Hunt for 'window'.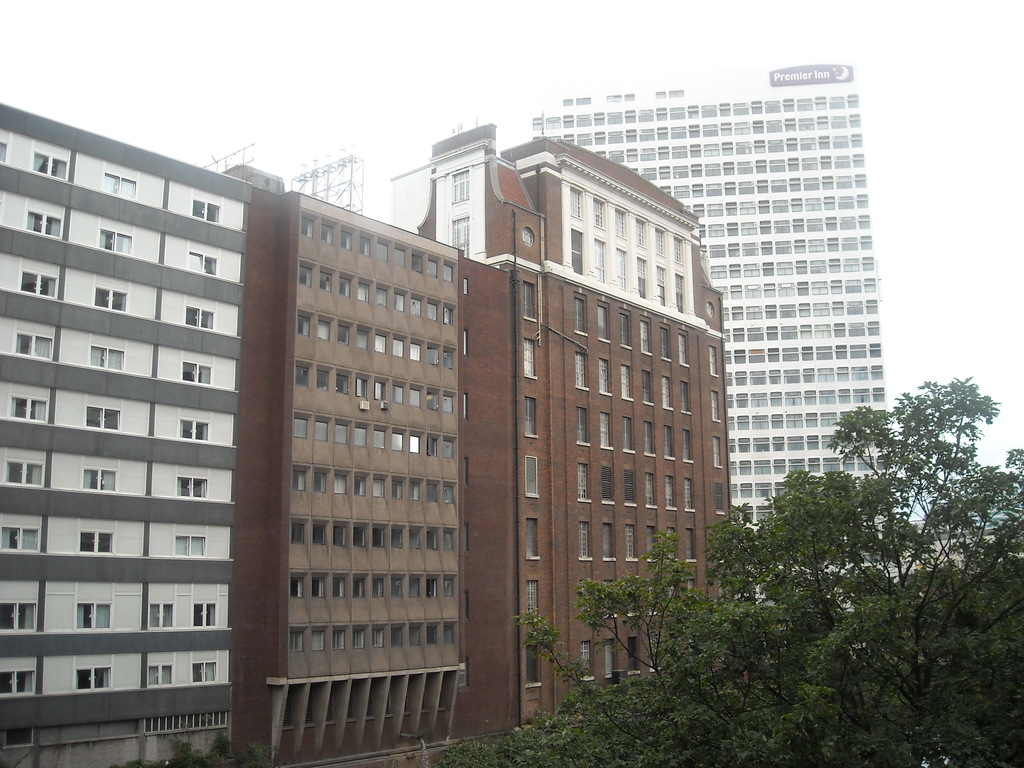
Hunted down at [left=655, top=230, right=665, bottom=256].
